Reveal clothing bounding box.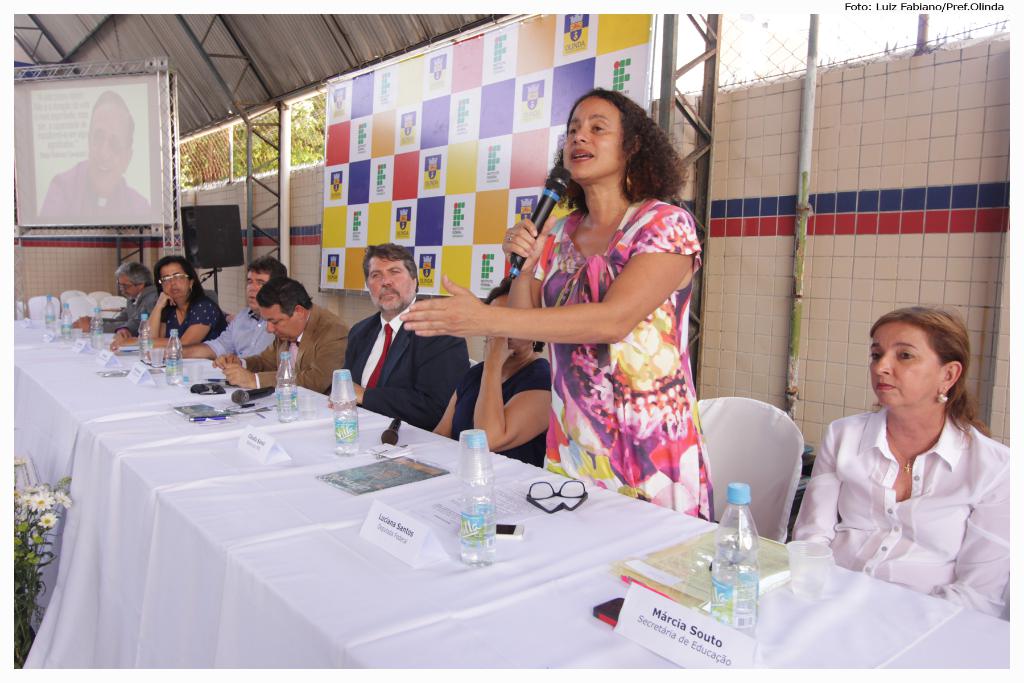
Revealed: Rect(205, 300, 281, 354).
